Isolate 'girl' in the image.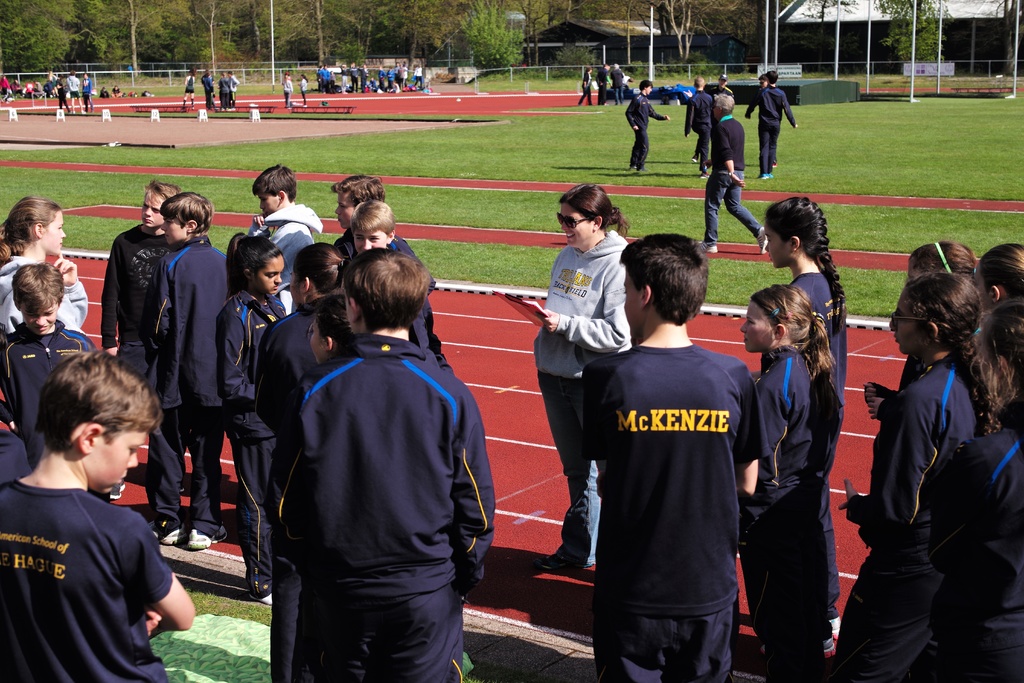
Isolated region: BBox(858, 242, 974, 417).
